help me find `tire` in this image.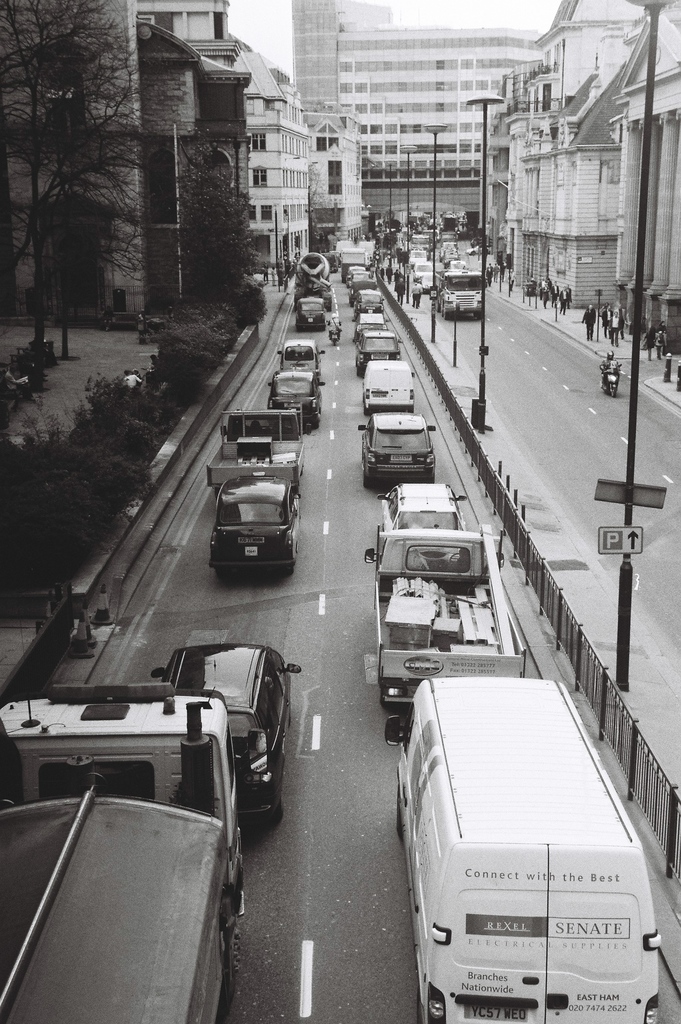
Found it: bbox=(395, 786, 402, 831).
